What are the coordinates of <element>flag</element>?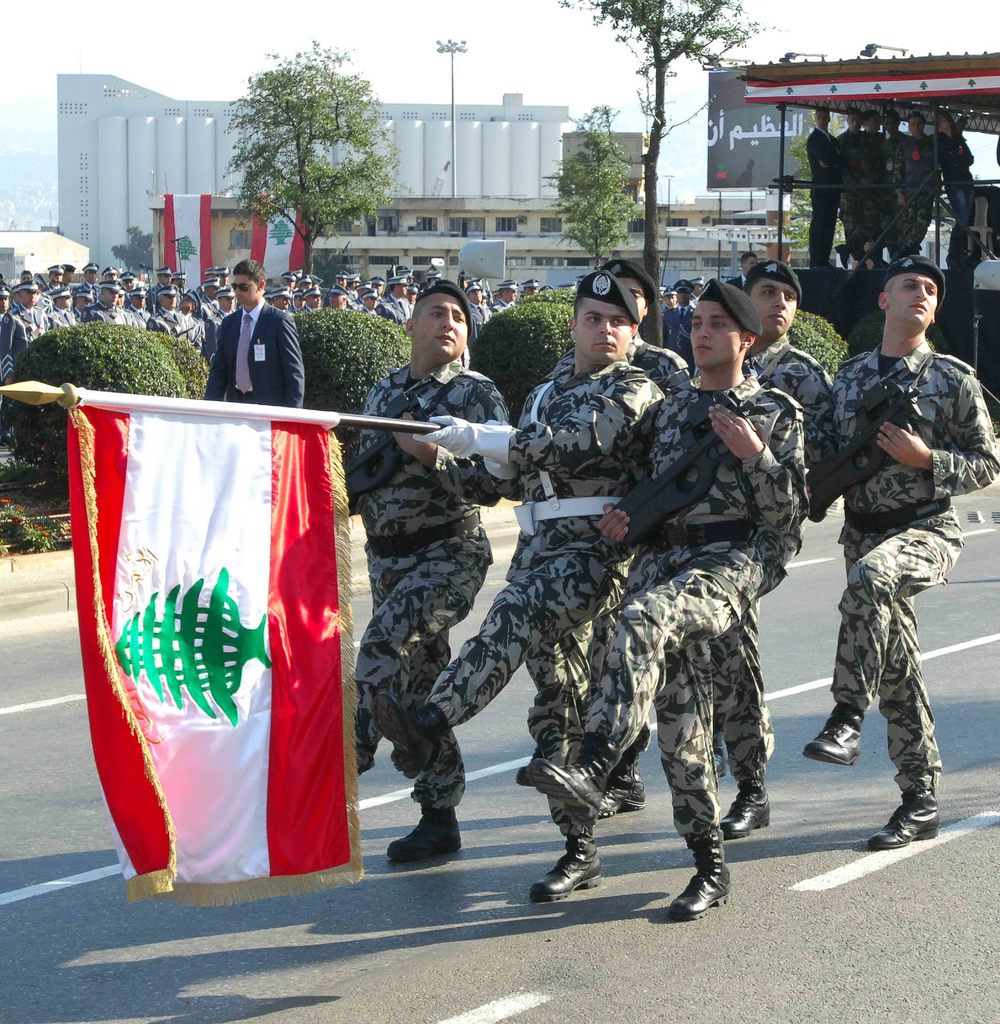
{"x1": 166, "y1": 194, "x2": 220, "y2": 302}.
